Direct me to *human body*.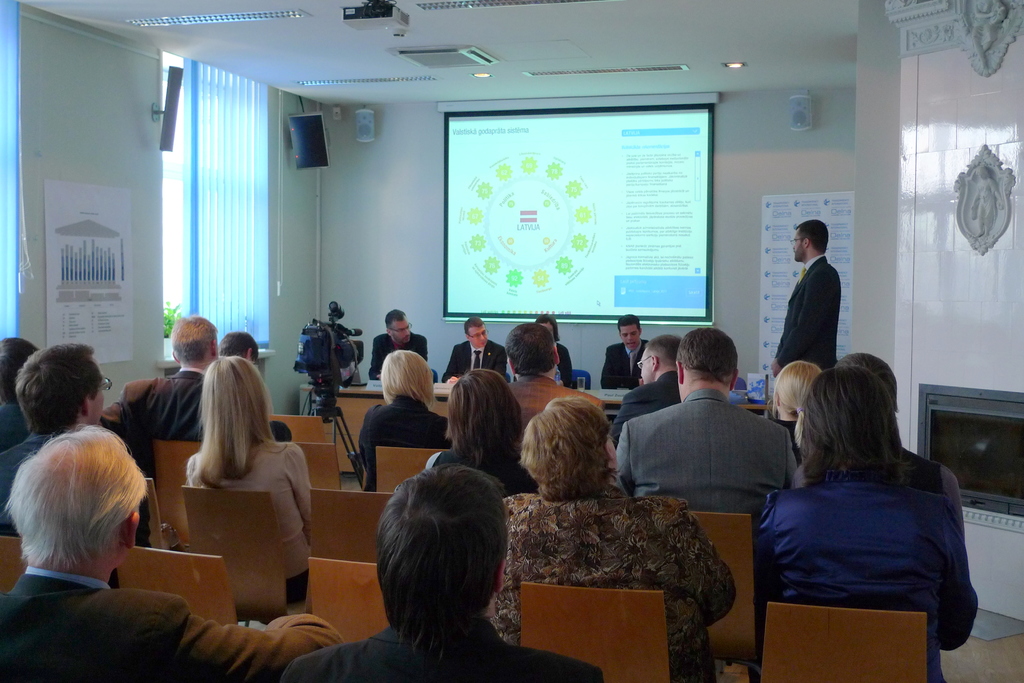
Direction: {"x1": 614, "y1": 373, "x2": 687, "y2": 430}.
